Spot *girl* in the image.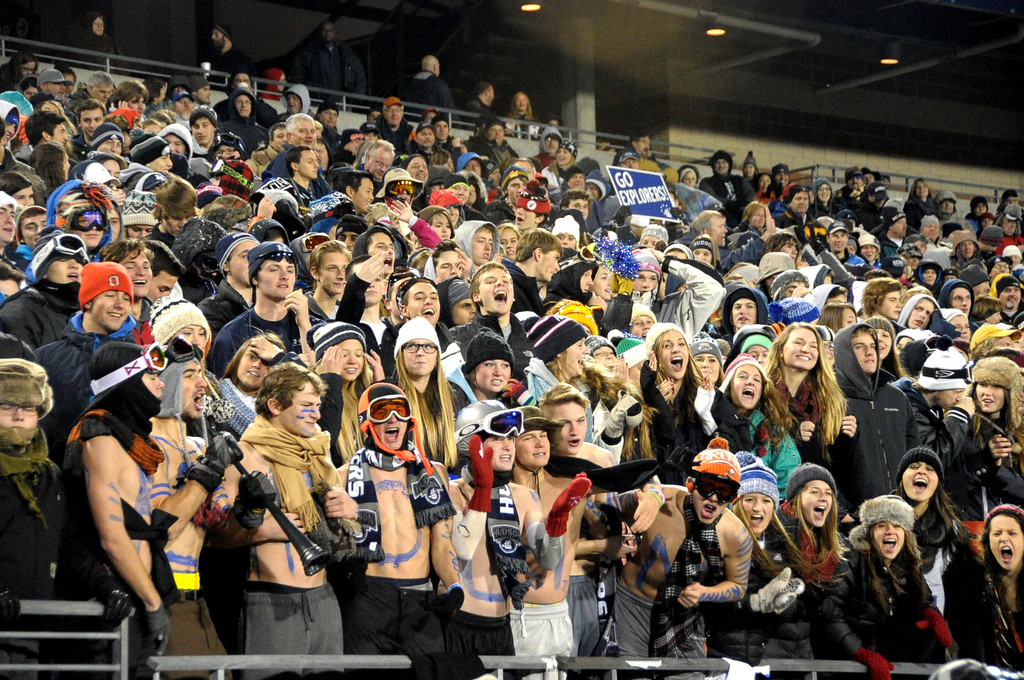
*girl* found at crop(805, 174, 840, 227).
